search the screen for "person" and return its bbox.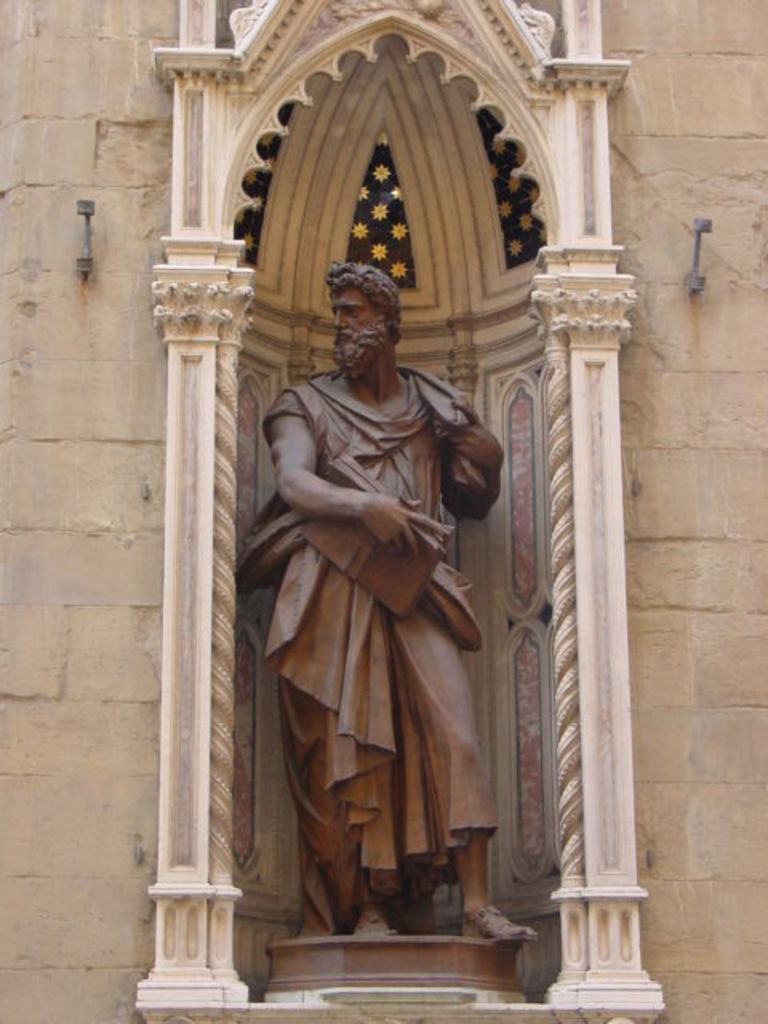
Found: [left=235, top=256, right=541, bottom=938].
